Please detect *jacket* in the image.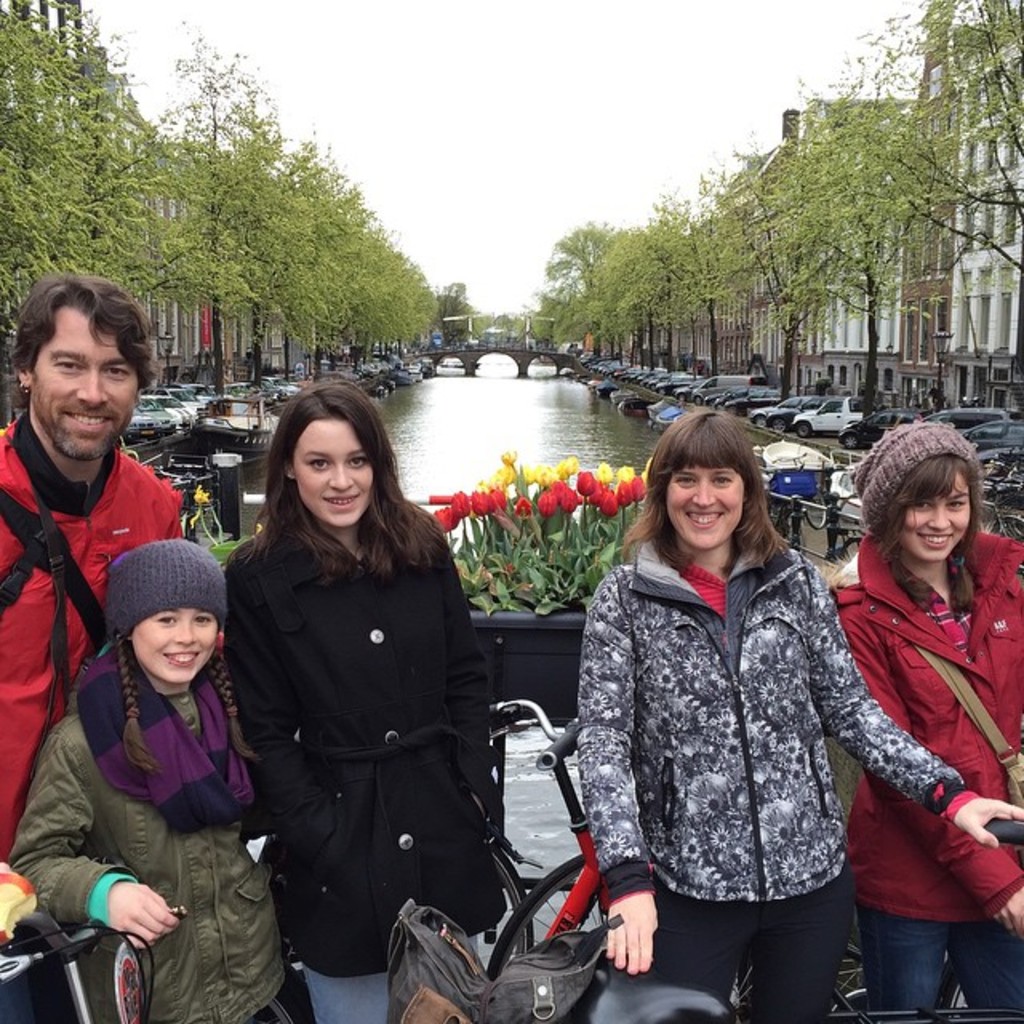
213:461:514:949.
